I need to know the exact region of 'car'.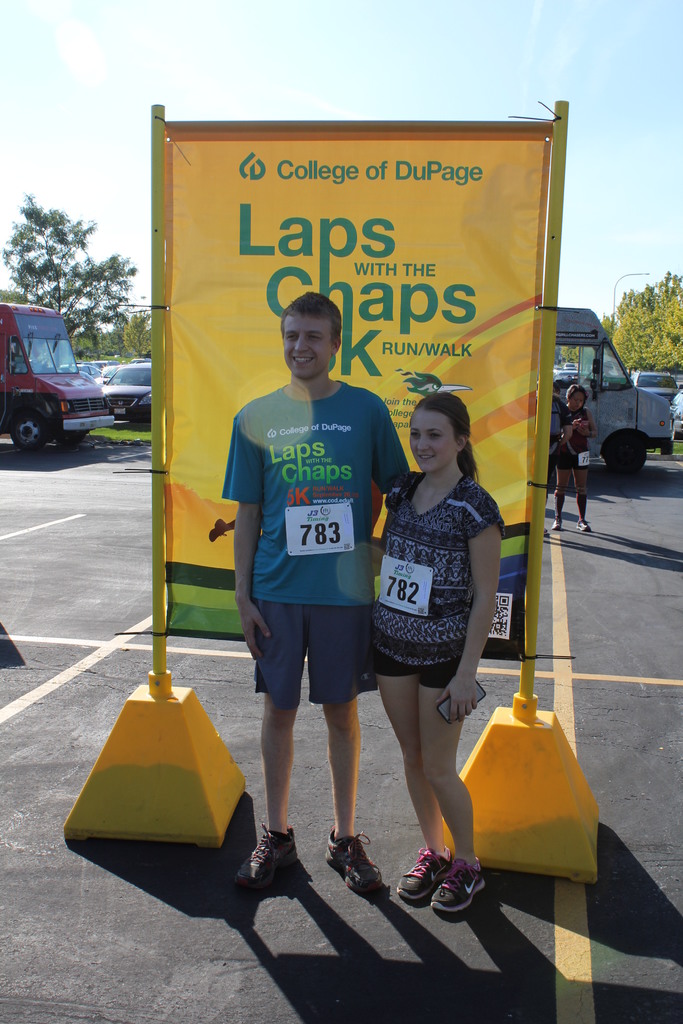
Region: <region>104, 361, 155, 419</region>.
